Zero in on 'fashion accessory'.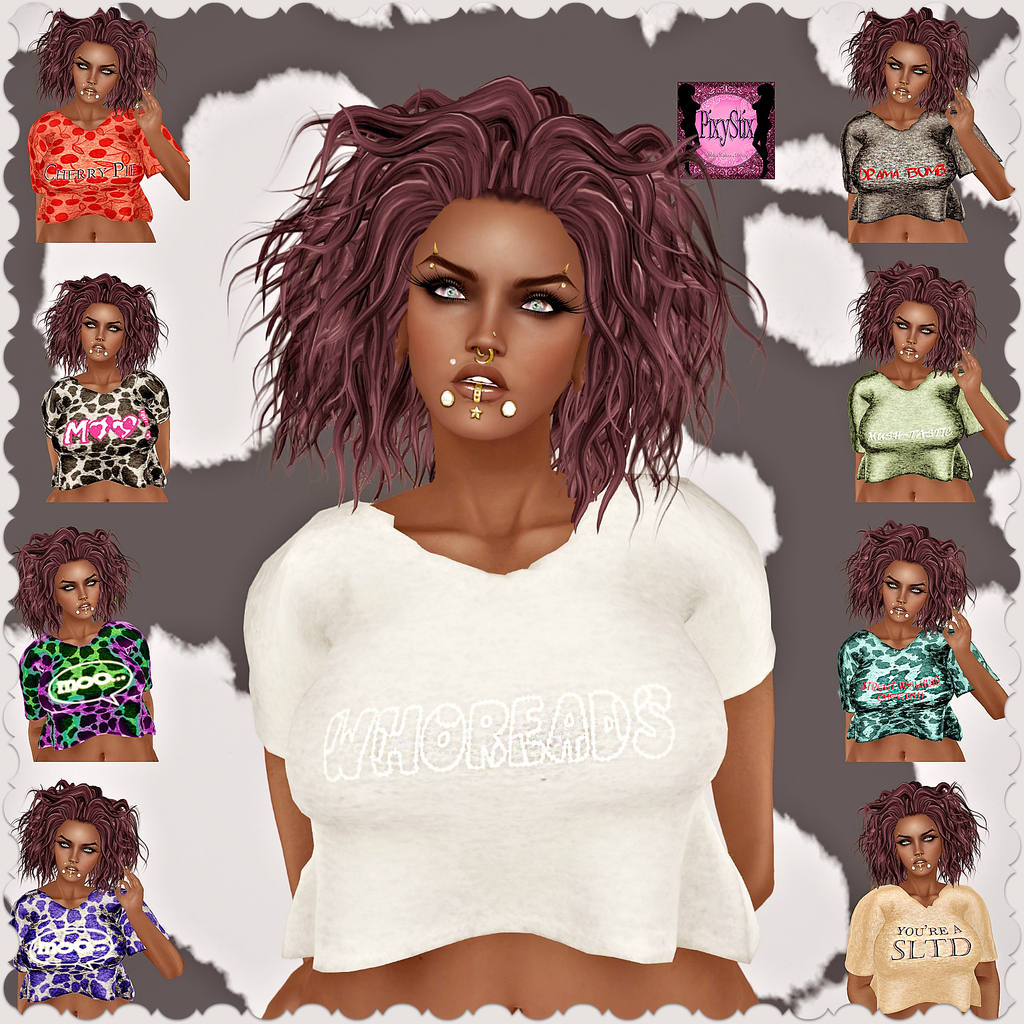
Zeroed in: {"left": 924, "top": 60, "right": 926, "bottom": 68}.
